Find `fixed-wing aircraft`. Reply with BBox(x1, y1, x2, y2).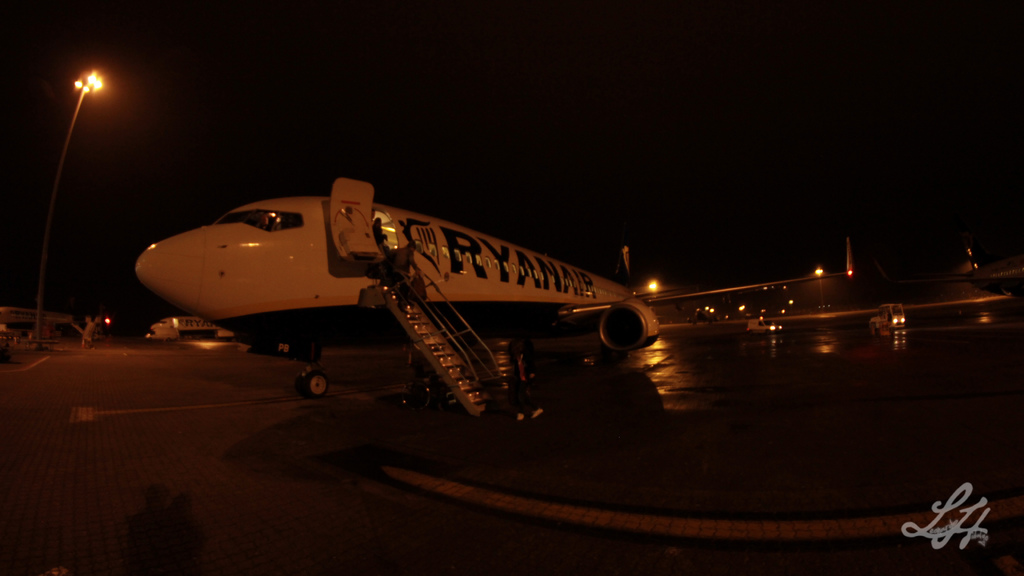
BBox(144, 314, 280, 348).
